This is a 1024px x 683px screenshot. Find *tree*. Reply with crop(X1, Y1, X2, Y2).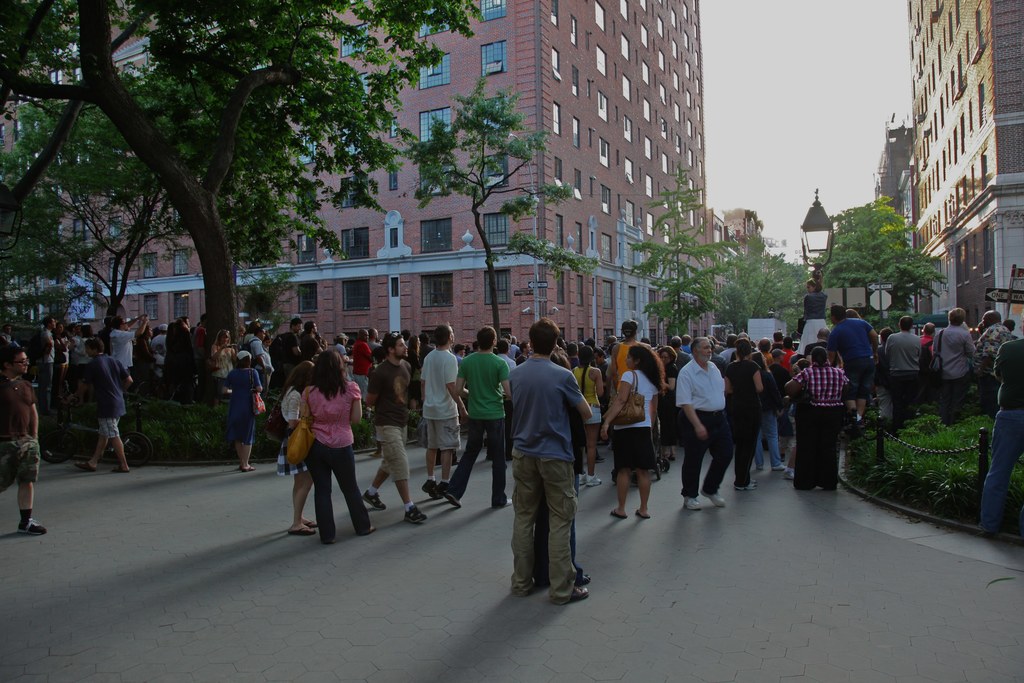
crop(0, 0, 493, 361).
